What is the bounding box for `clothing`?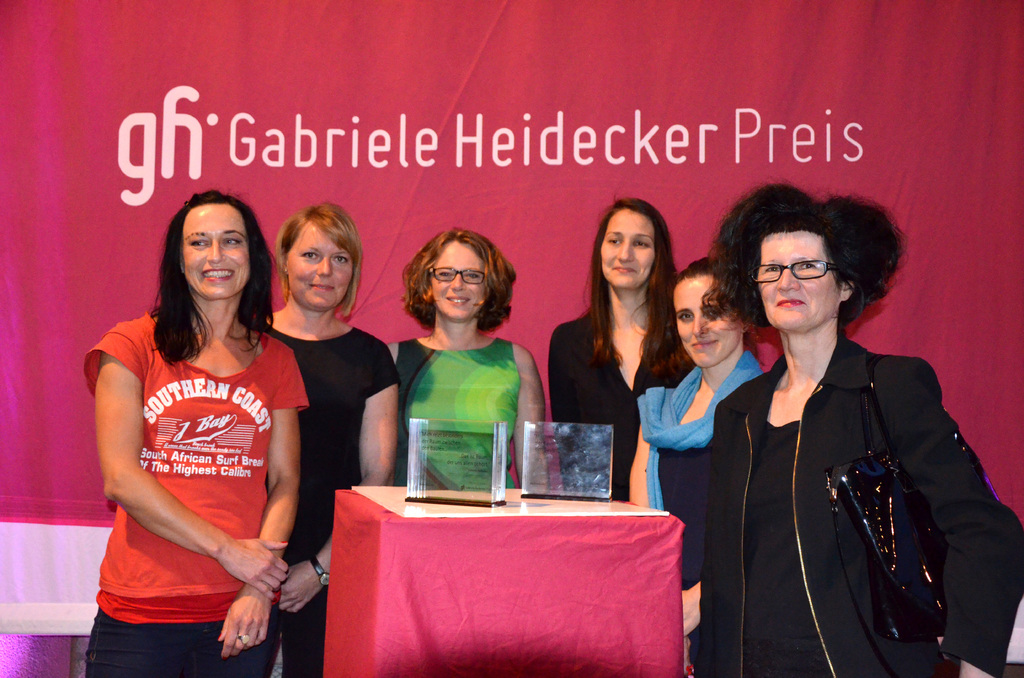
detection(100, 309, 282, 631).
